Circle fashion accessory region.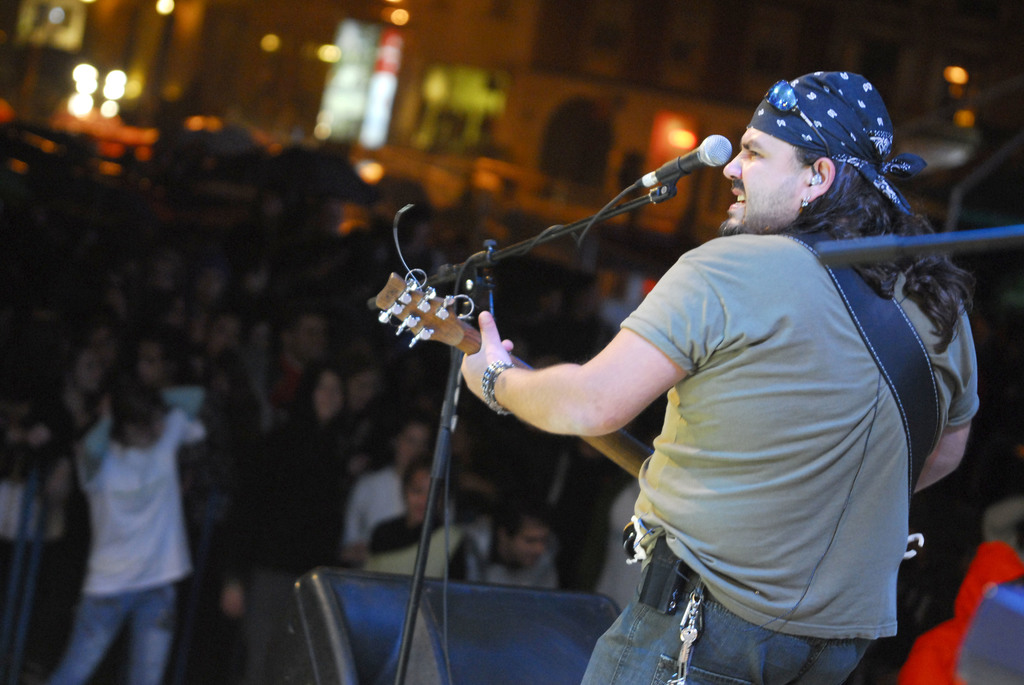
Region: crop(769, 81, 828, 156).
